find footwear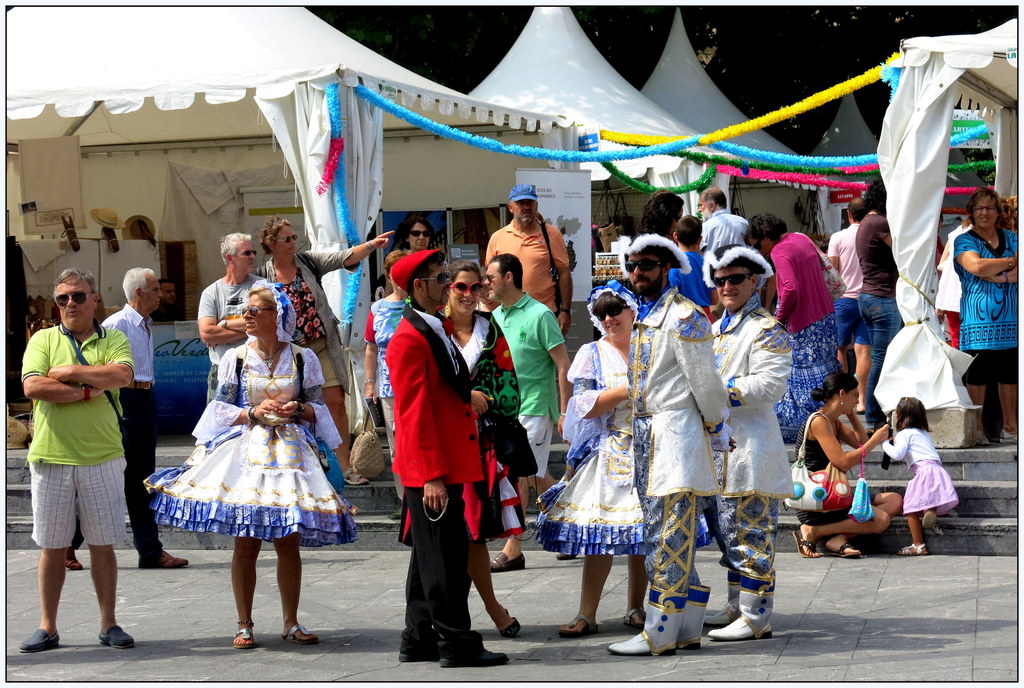
[left=394, top=648, right=512, bottom=672]
